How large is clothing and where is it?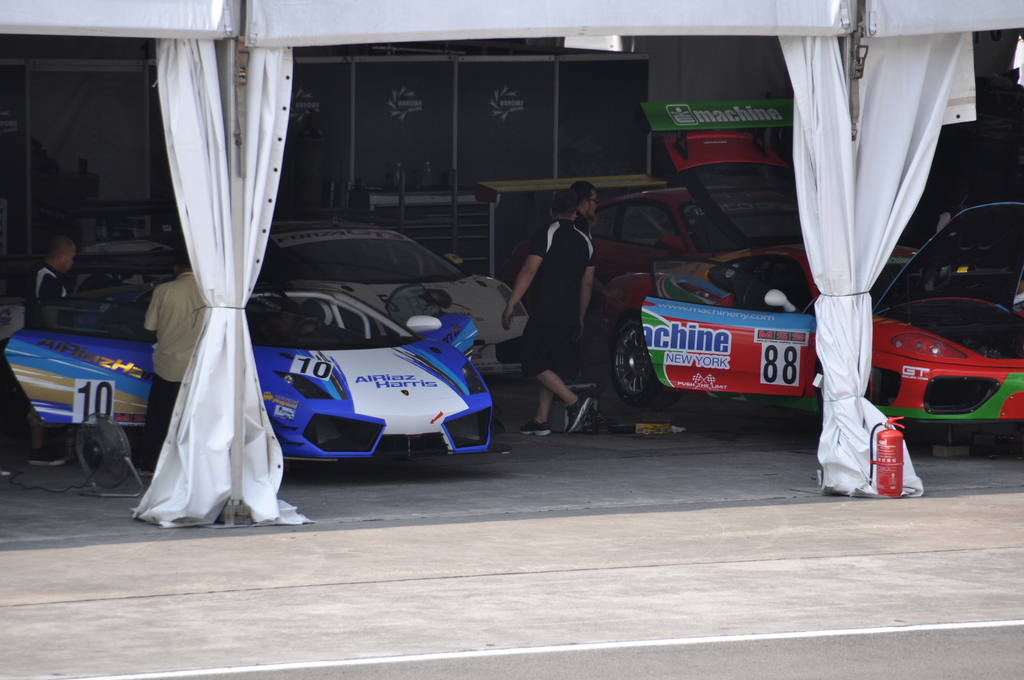
Bounding box: region(140, 271, 209, 466).
